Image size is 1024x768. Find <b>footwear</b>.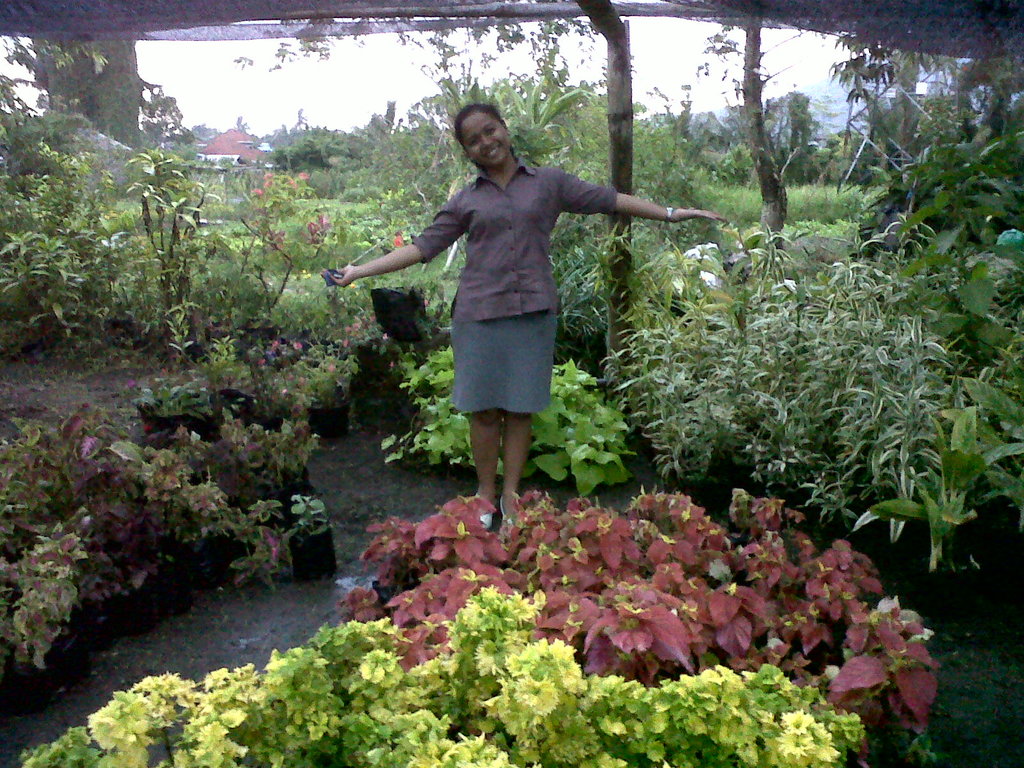
477/493/493/526.
